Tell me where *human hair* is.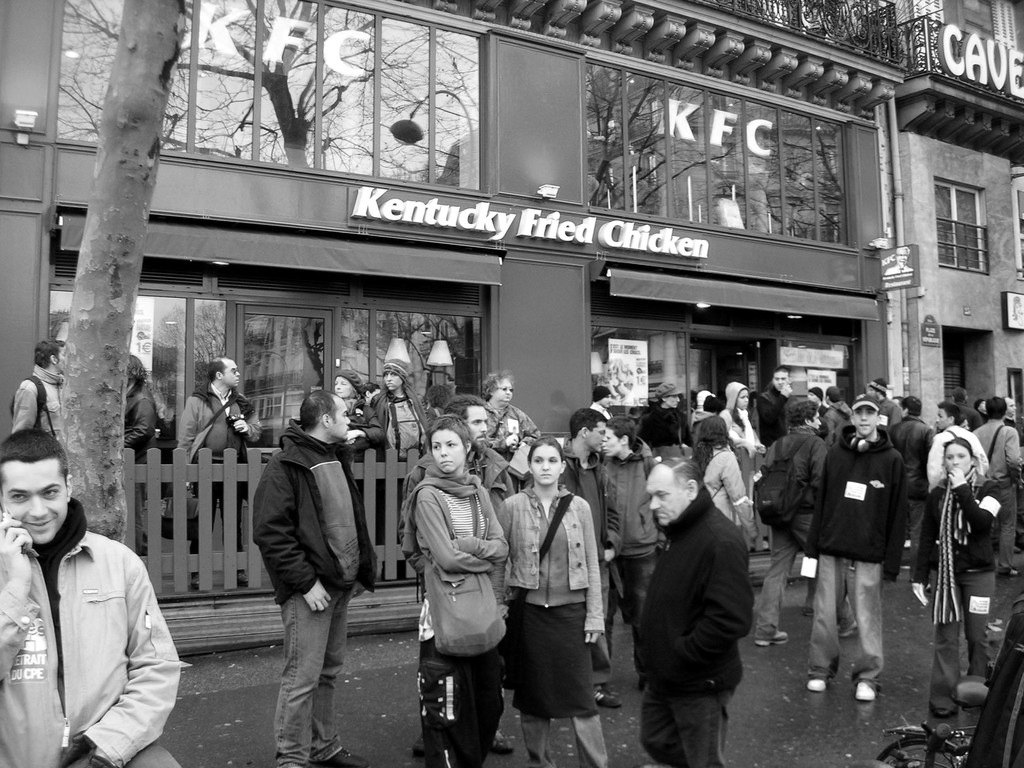
*human hair* is at BBox(531, 437, 564, 462).
